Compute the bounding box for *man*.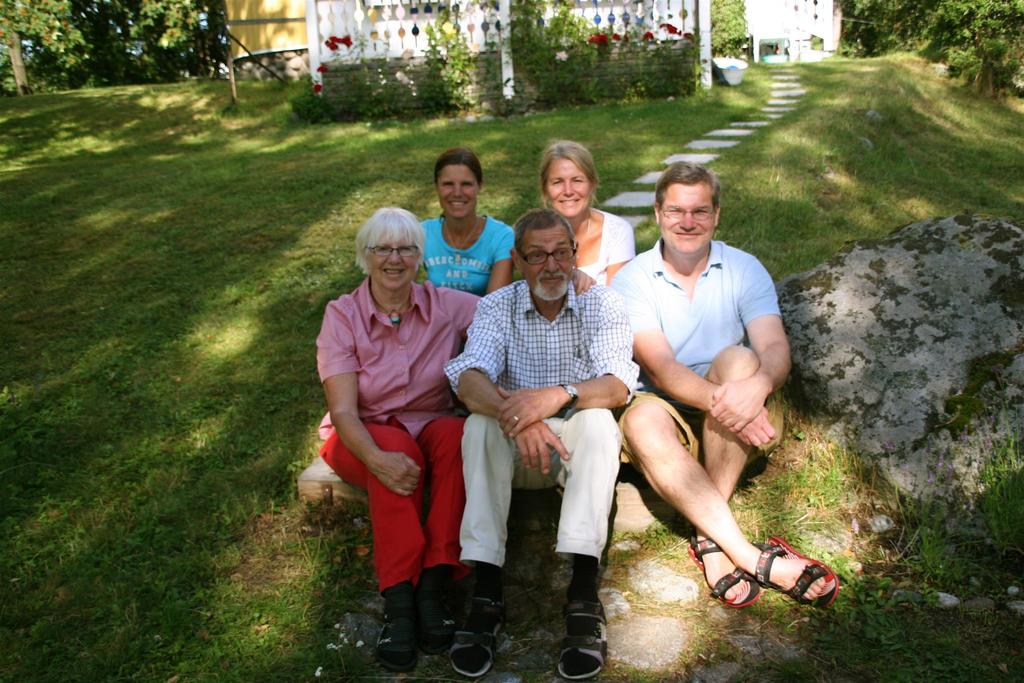
(left=446, top=207, right=639, bottom=682).
